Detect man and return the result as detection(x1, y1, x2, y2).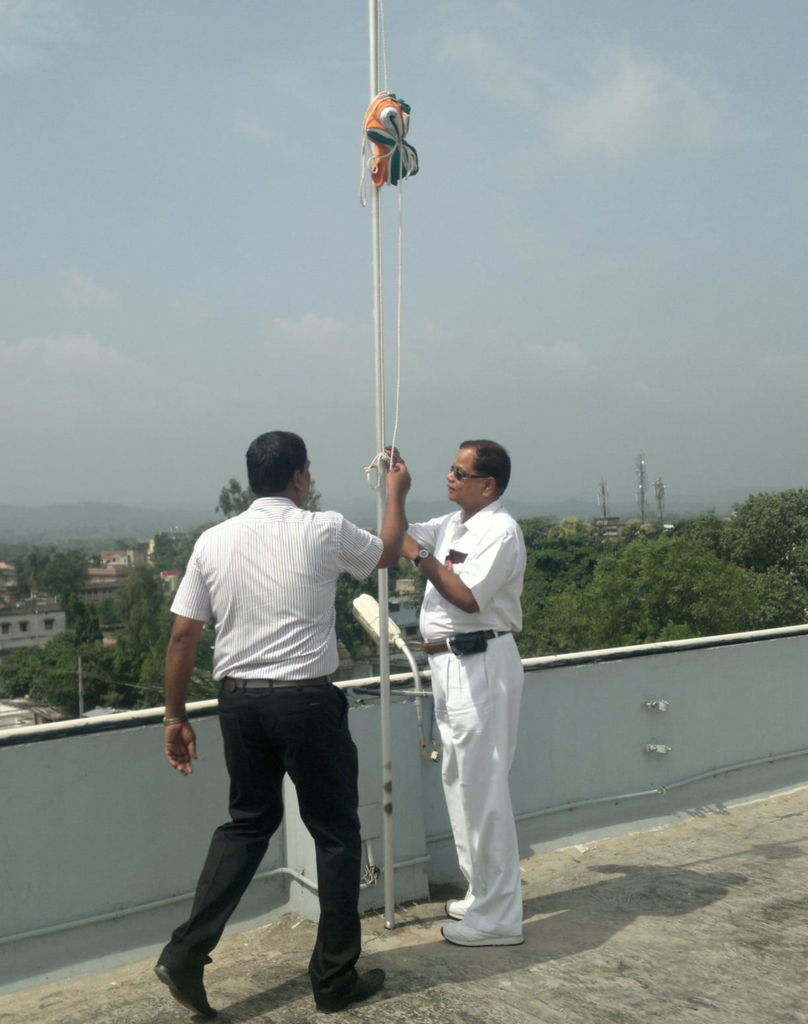
detection(379, 435, 534, 946).
